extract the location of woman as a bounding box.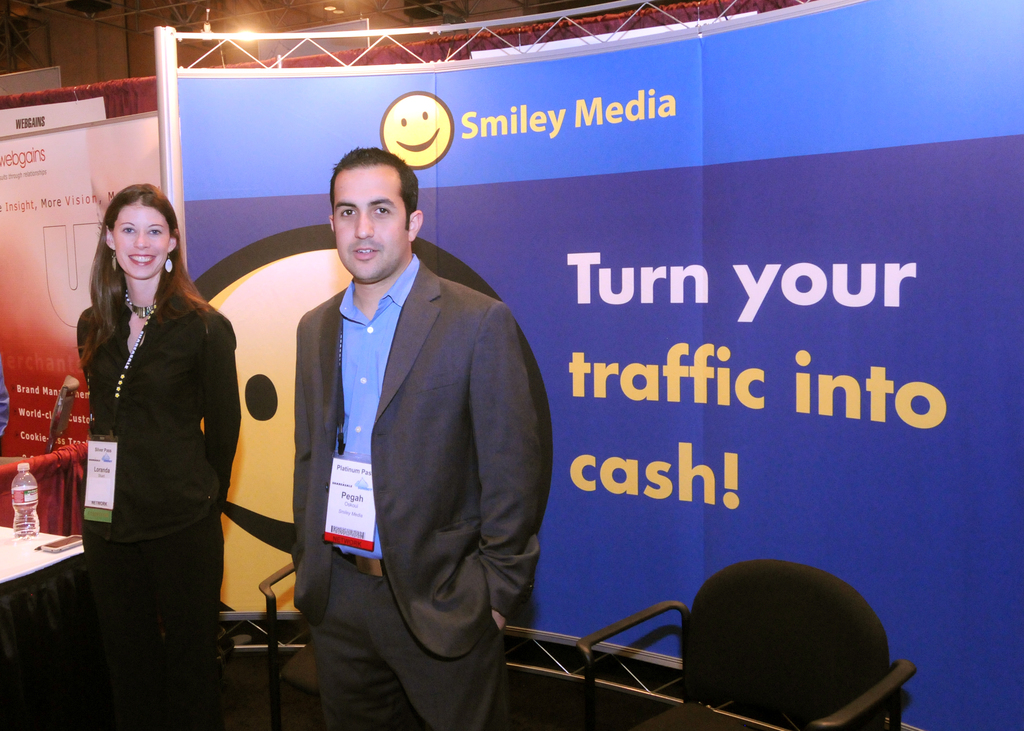
[left=72, top=178, right=252, bottom=730].
